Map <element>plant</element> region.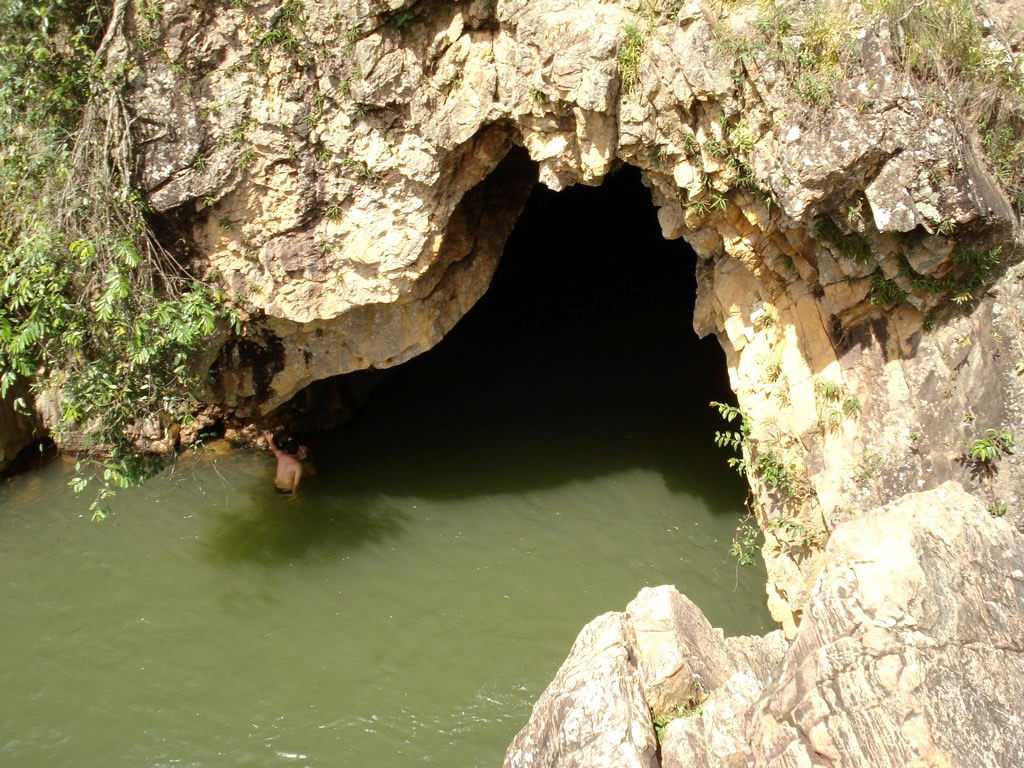
Mapped to 929/214/952/238.
